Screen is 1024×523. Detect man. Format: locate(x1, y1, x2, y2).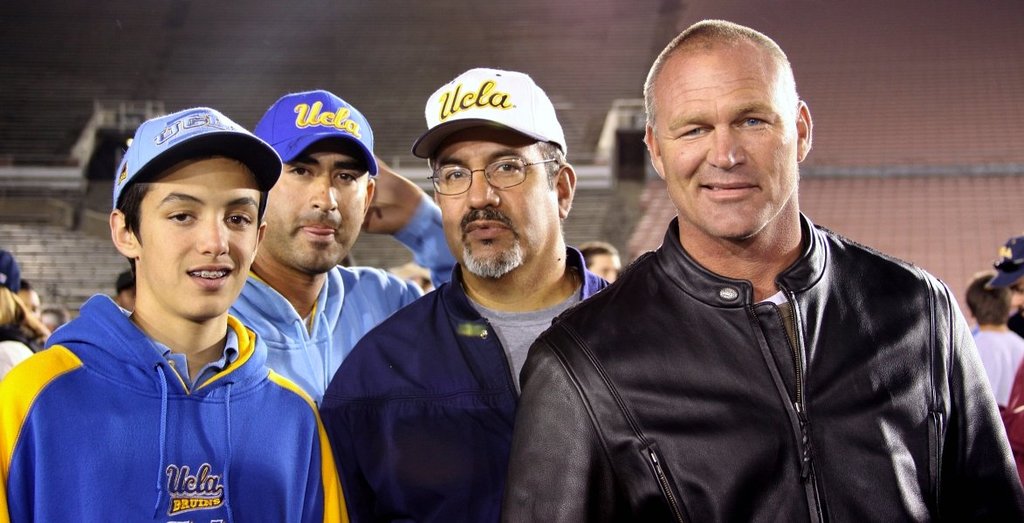
locate(500, 18, 1023, 522).
